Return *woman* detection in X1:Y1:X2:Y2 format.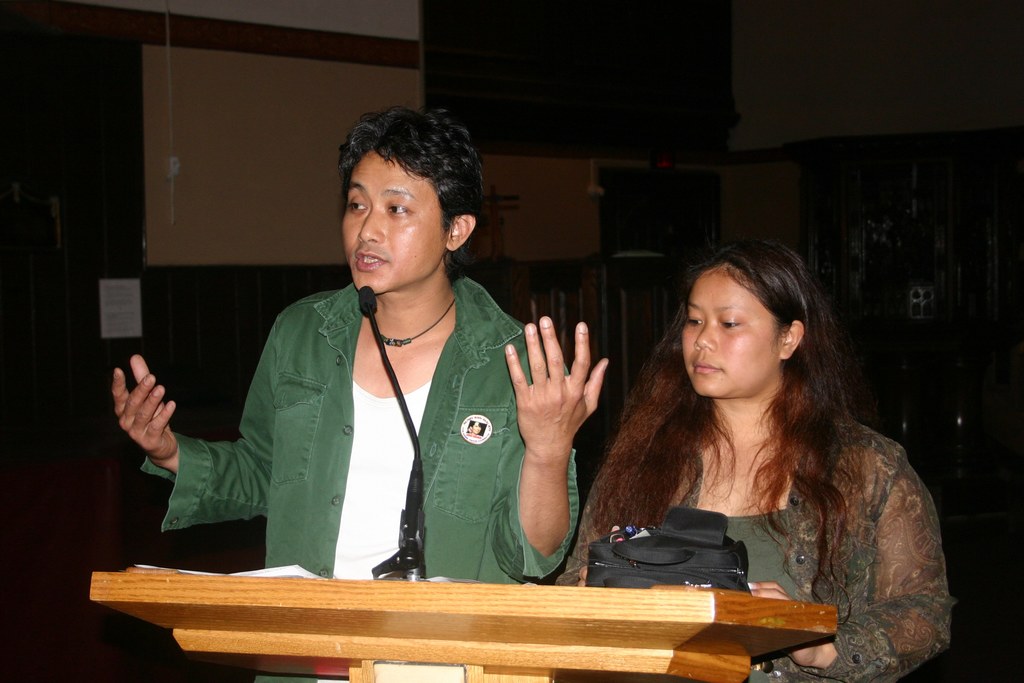
524:238:940:640.
